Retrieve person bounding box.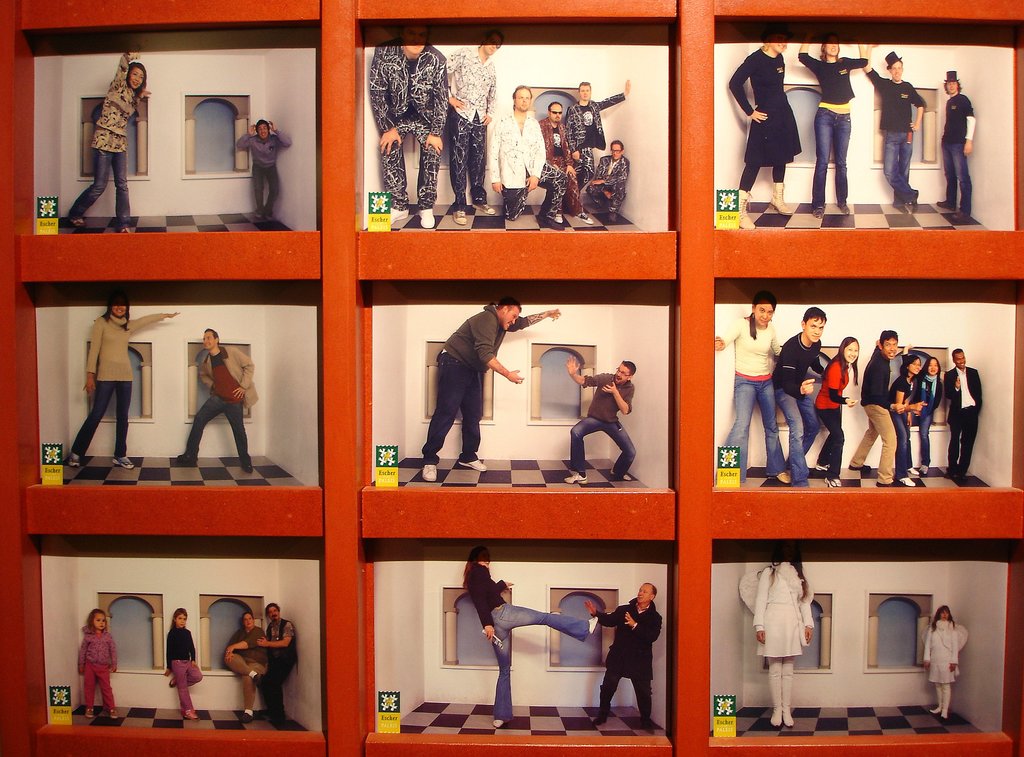
Bounding box: <bbox>69, 47, 152, 236</bbox>.
